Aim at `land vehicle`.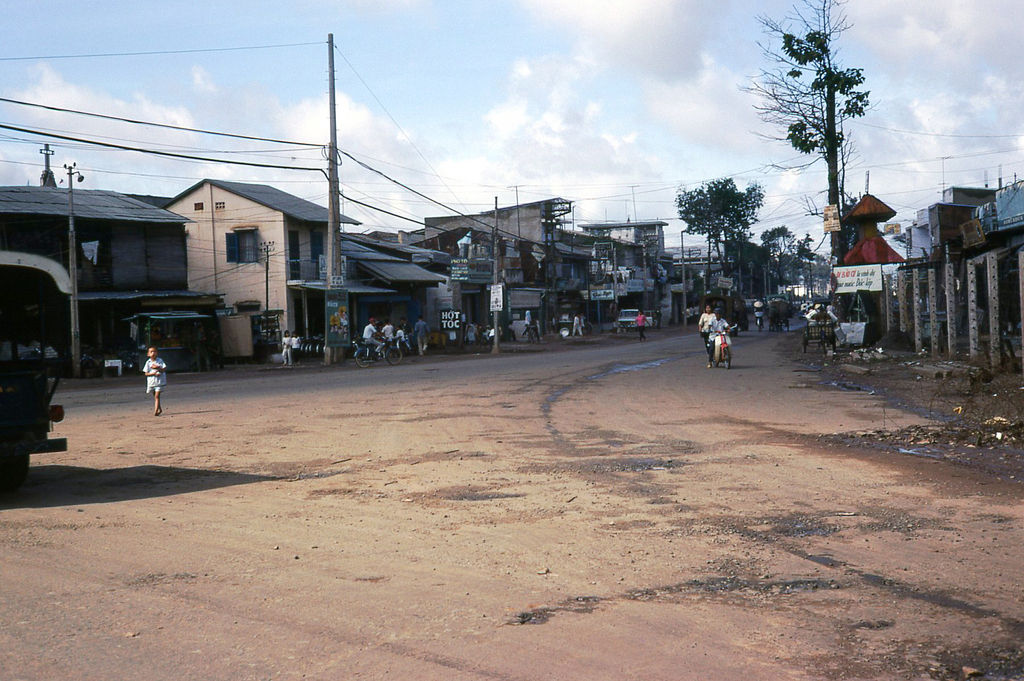
Aimed at left=394, top=333, right=412, bottom=357.
